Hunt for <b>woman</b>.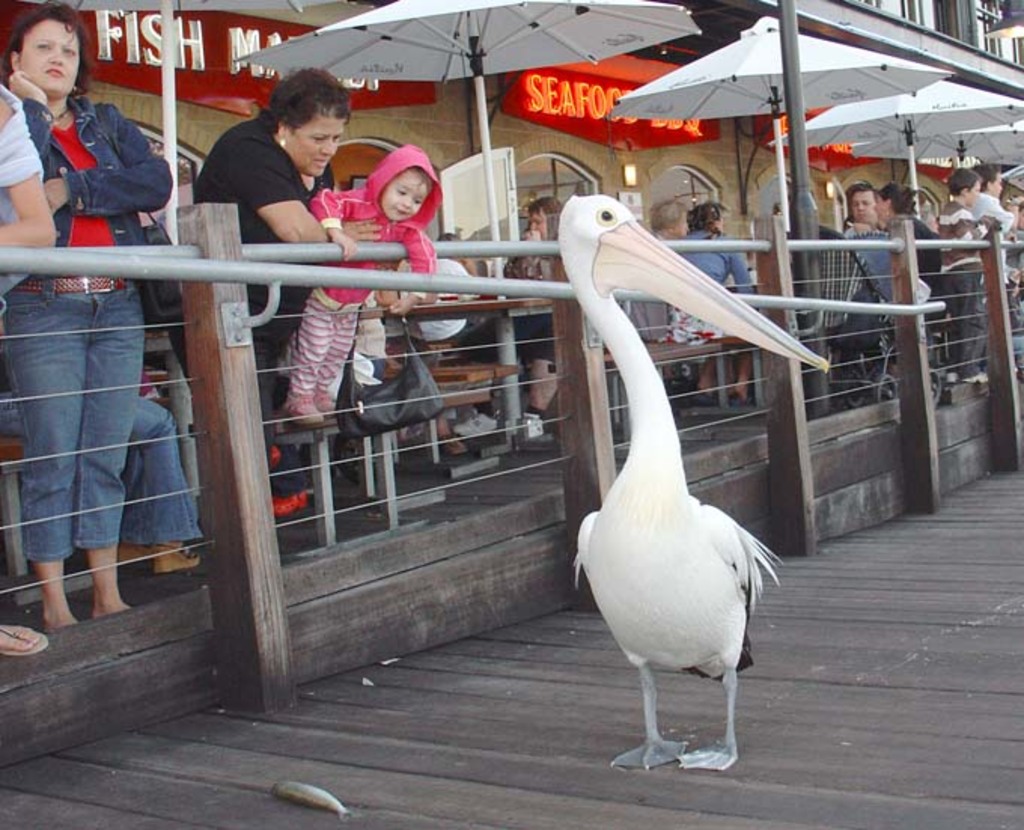
Hunted down at x1=193 y1=65 x2=390 y2=514.
